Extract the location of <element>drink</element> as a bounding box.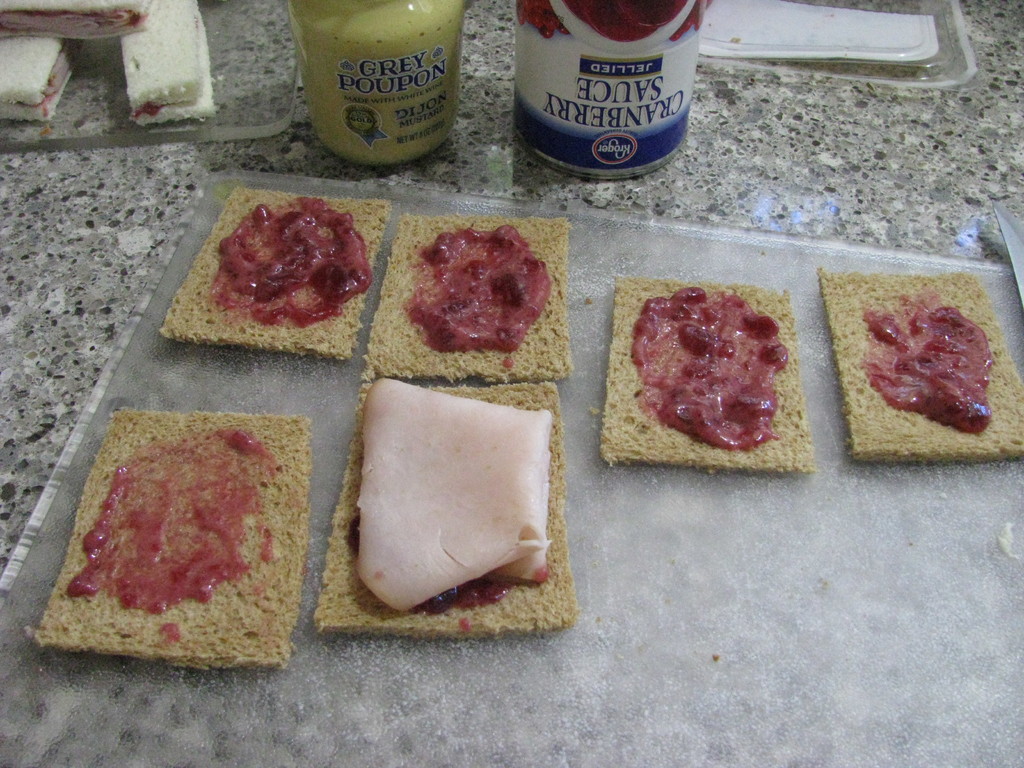
crop(290, 3, 482, 176).
